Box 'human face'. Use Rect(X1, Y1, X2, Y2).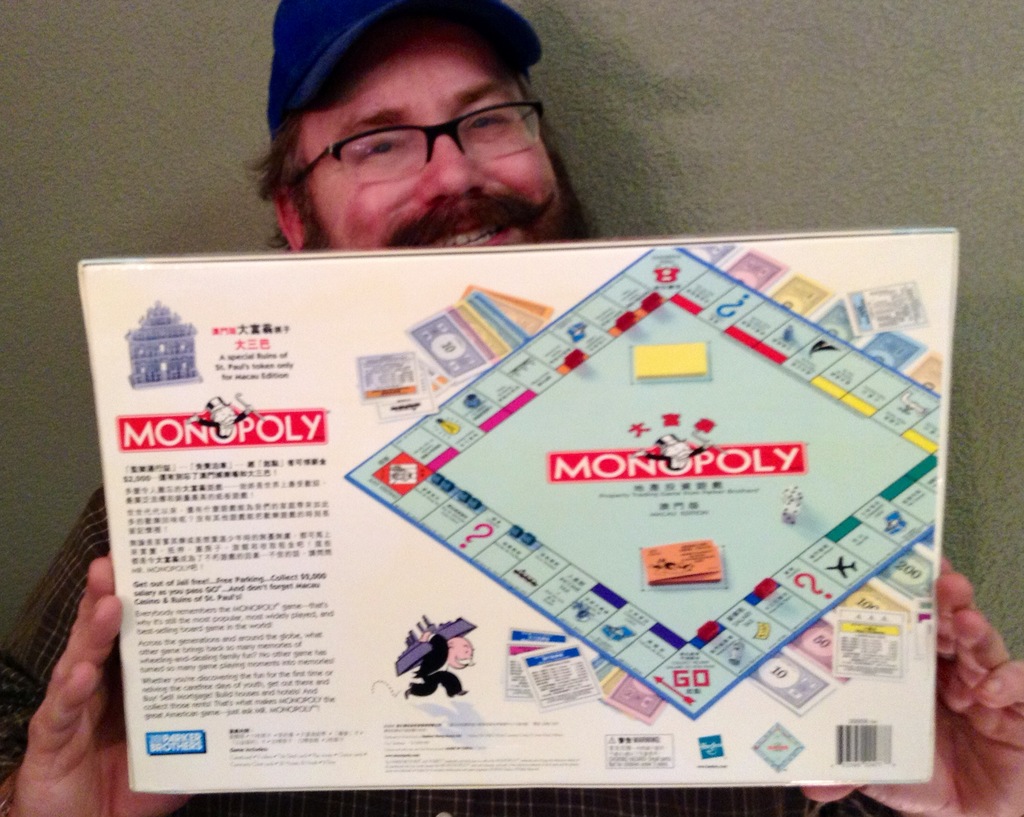
Rect(291, 26, 564, 250).
